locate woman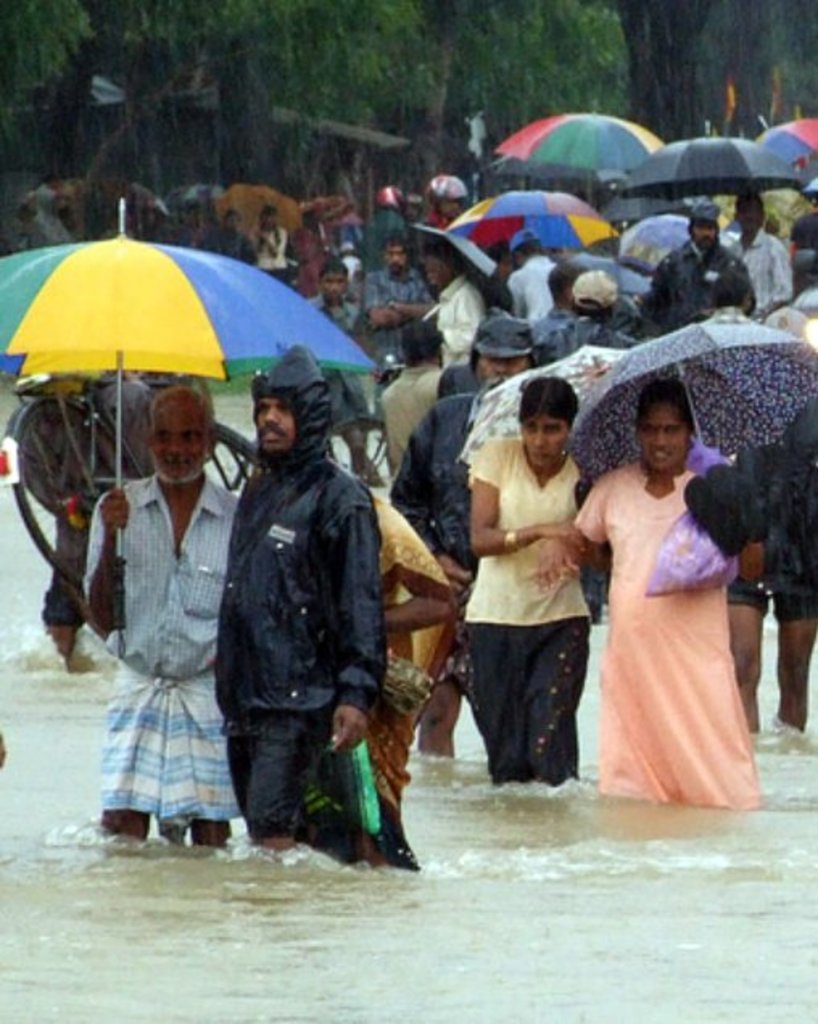
[575, 375, 775, 826]
